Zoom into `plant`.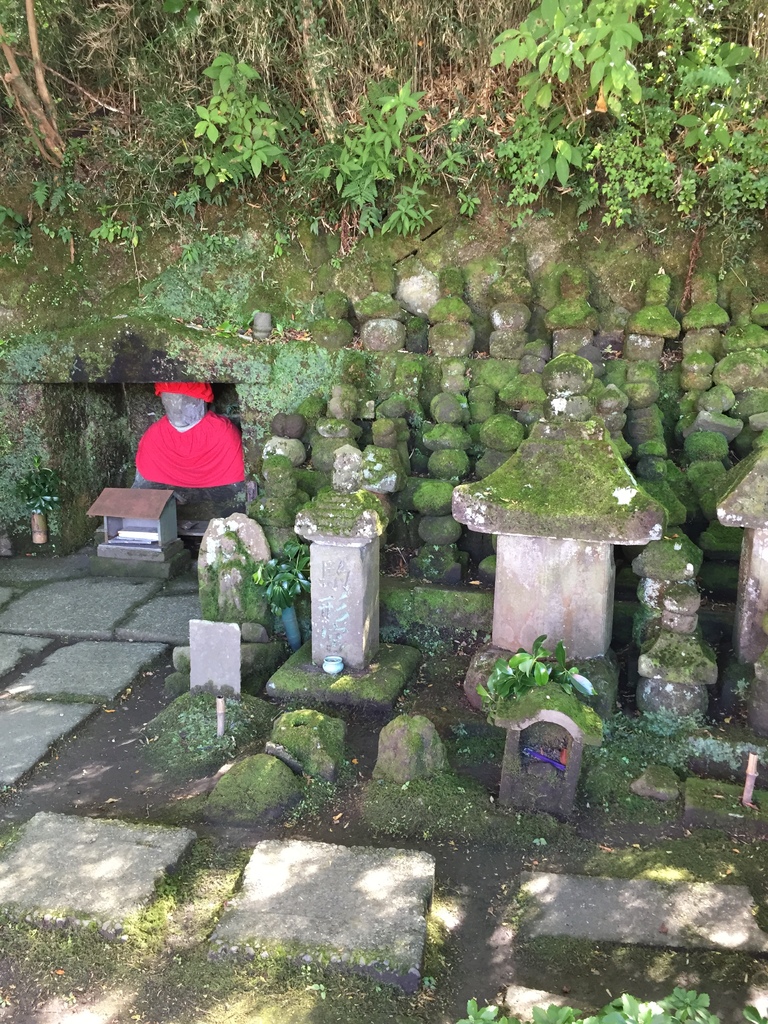
Zoom target: <bbox>16, 445, 68, 534</bbox>.
